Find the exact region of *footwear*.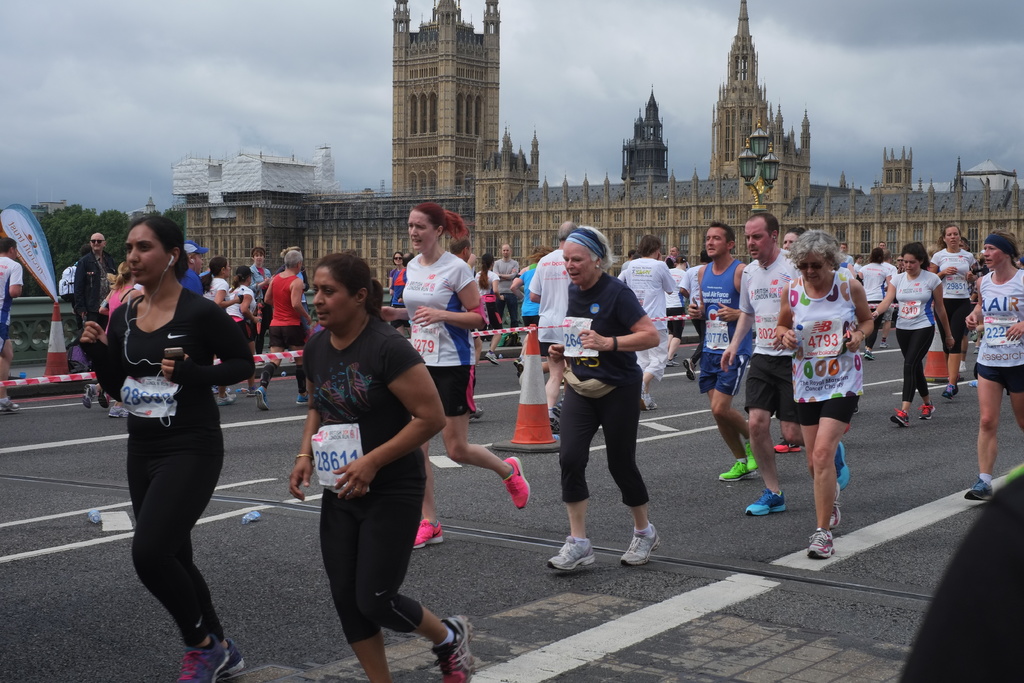
Exact region: bbox(213, 391, 237, 407).
